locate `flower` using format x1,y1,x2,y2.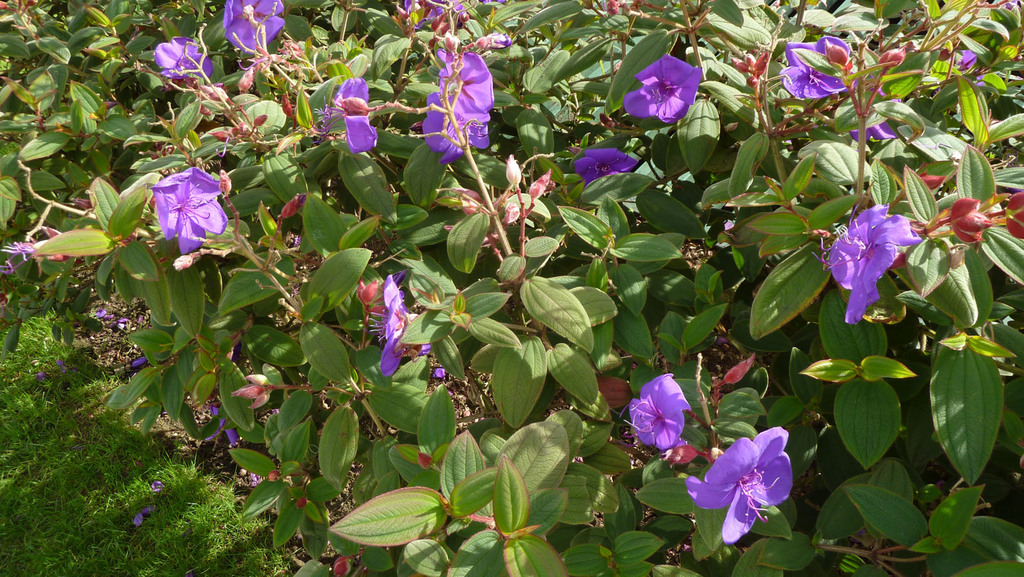
324,80,378,152.
